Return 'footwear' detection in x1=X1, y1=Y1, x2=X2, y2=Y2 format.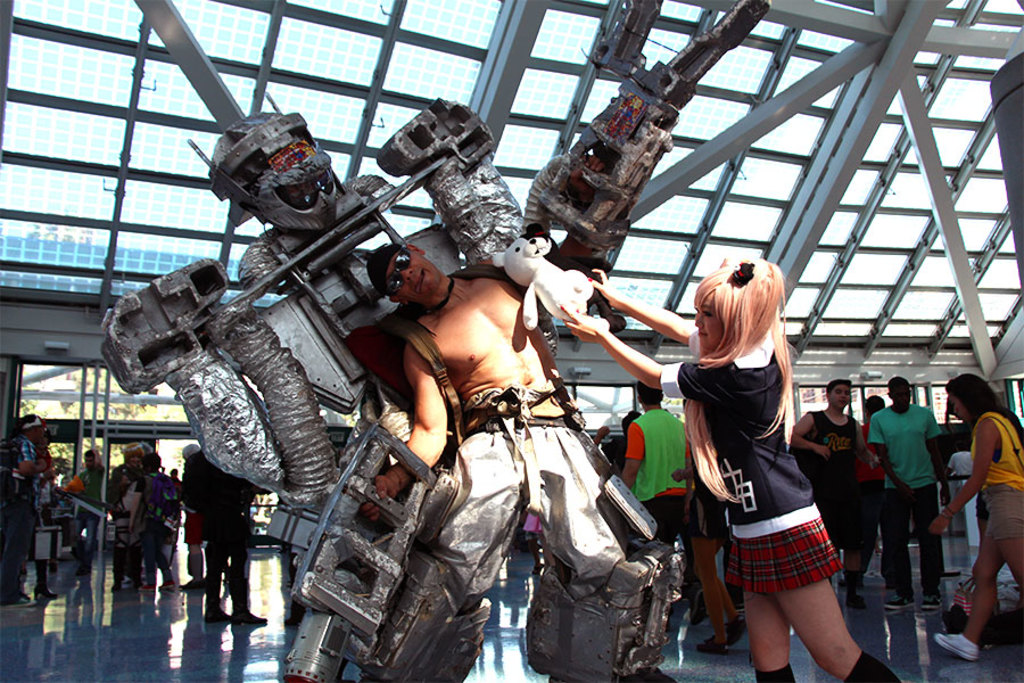
x1=725, y1=617, x2=748, y2=649.
